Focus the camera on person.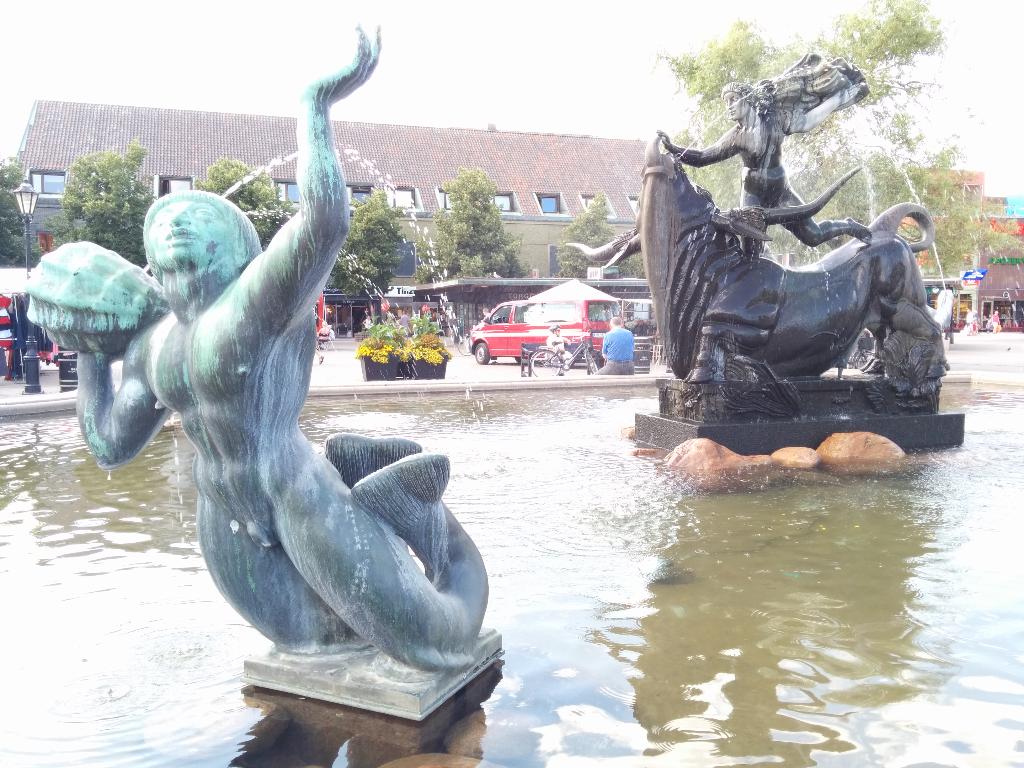
Focus region: l=587, t=316, r=636, b=374.
